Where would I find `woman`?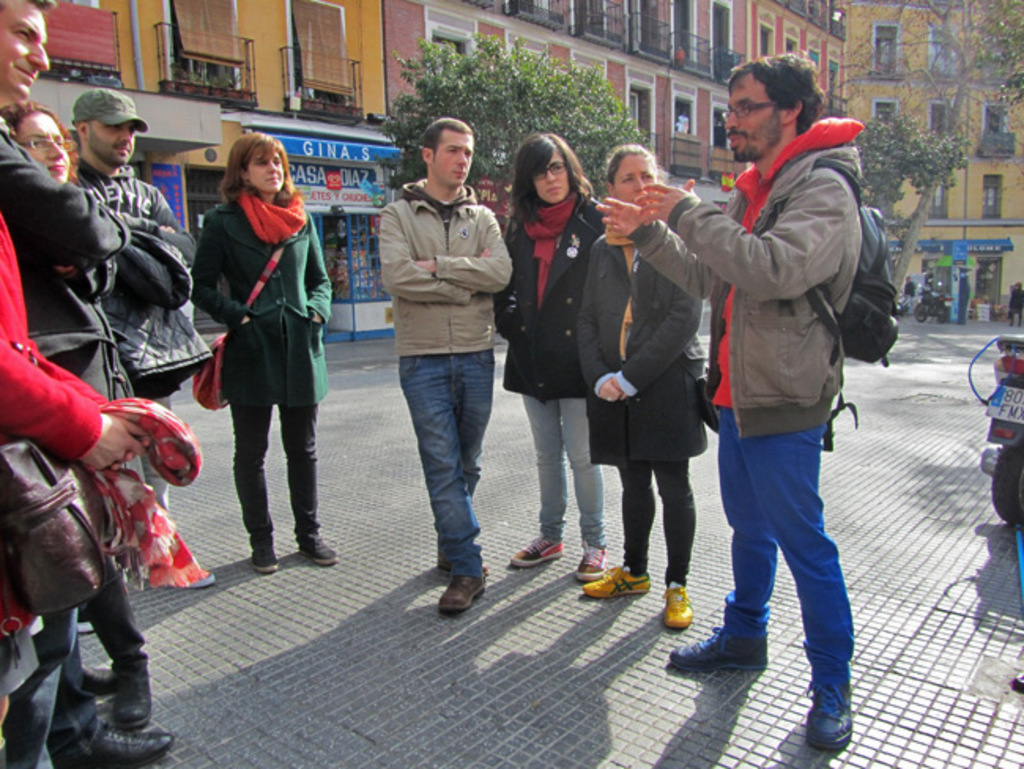
At box(490, 129, 632, 580).
